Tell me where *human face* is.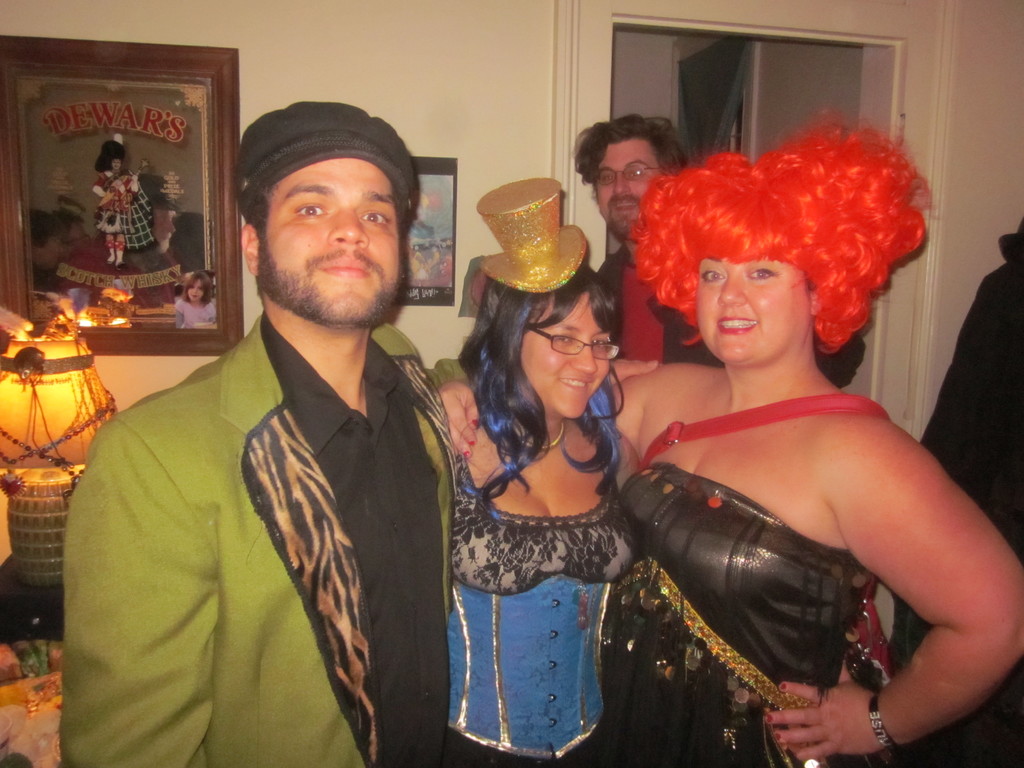
*human face* is at (left=597, top=140, right=661, bottom=236).
